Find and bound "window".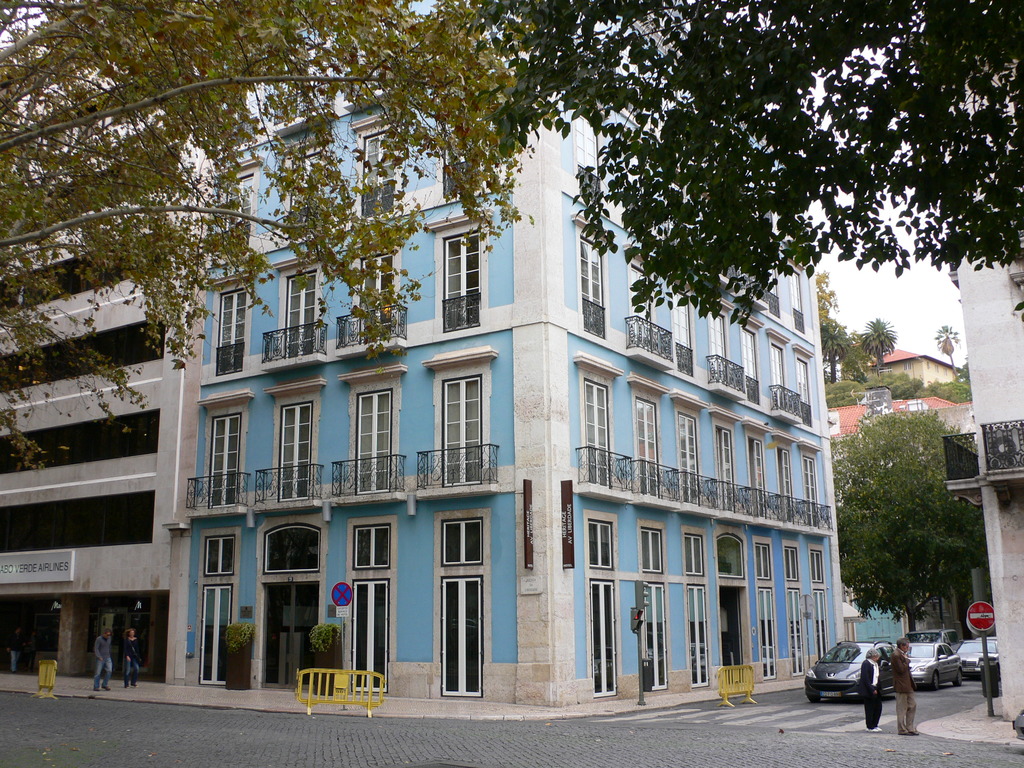
Bound: 872/367/878/376.
